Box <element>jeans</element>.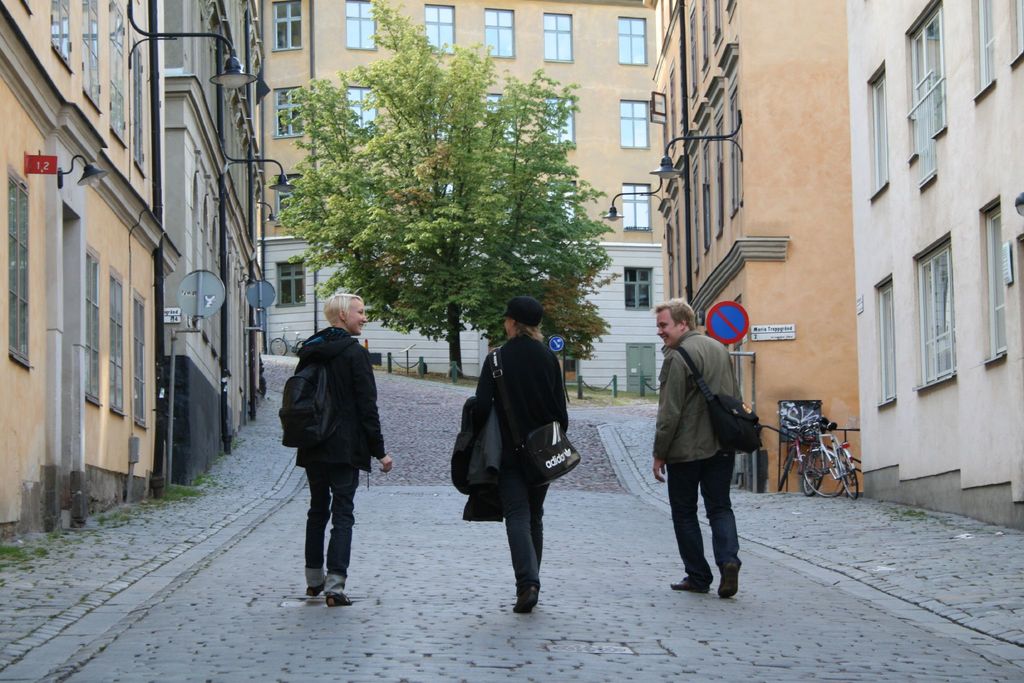
<region>666, 458, 737, 582</region>.
